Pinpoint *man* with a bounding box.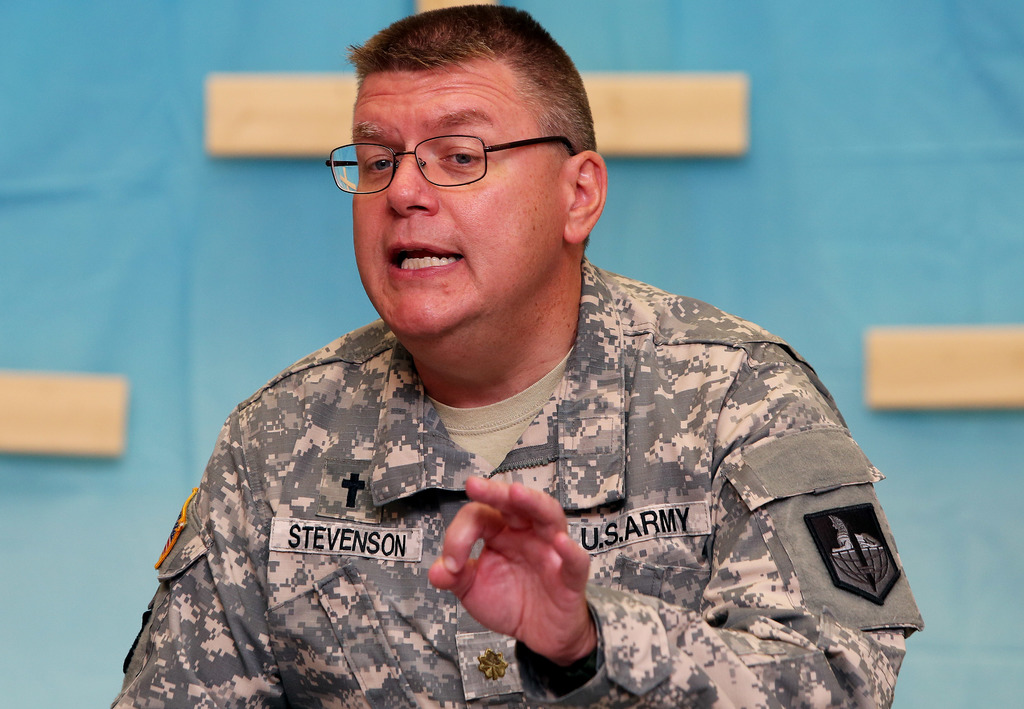
bbox=(178, 27, 890, 708).
